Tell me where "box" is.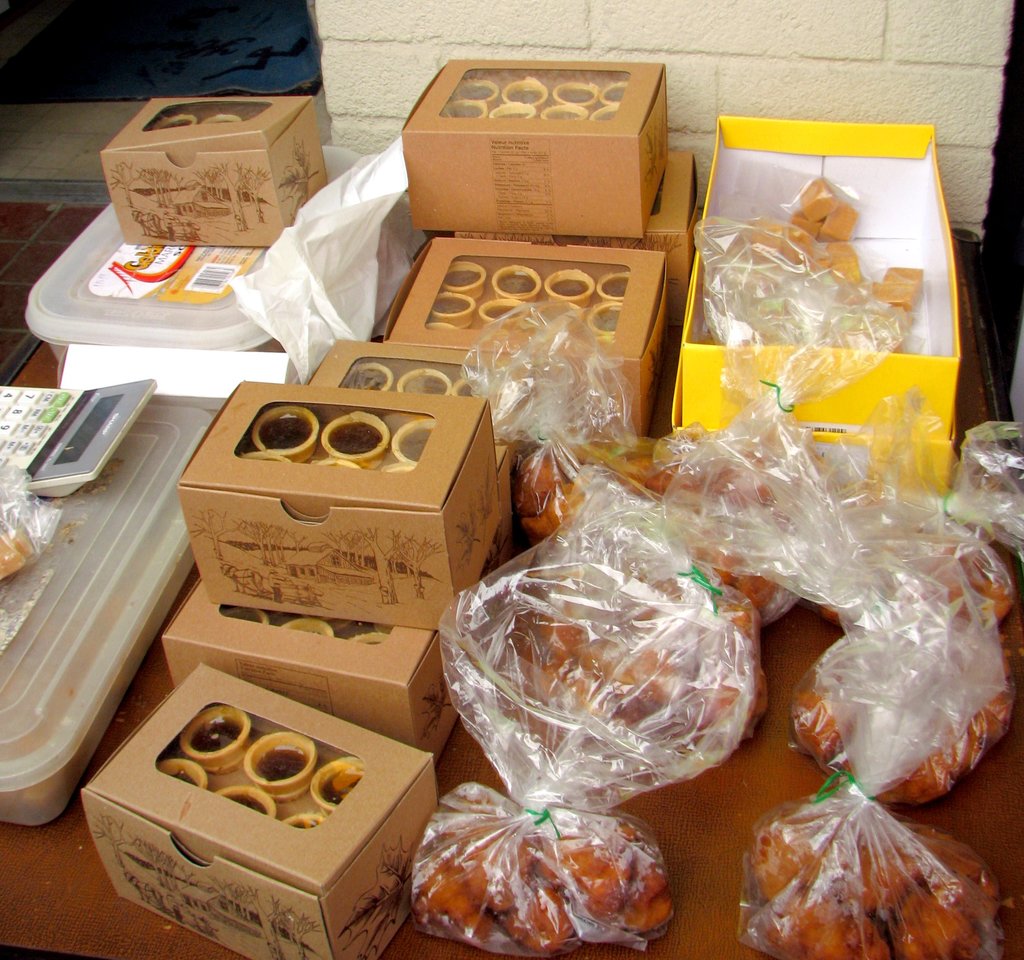
"box" is at 180/381/505/630.
